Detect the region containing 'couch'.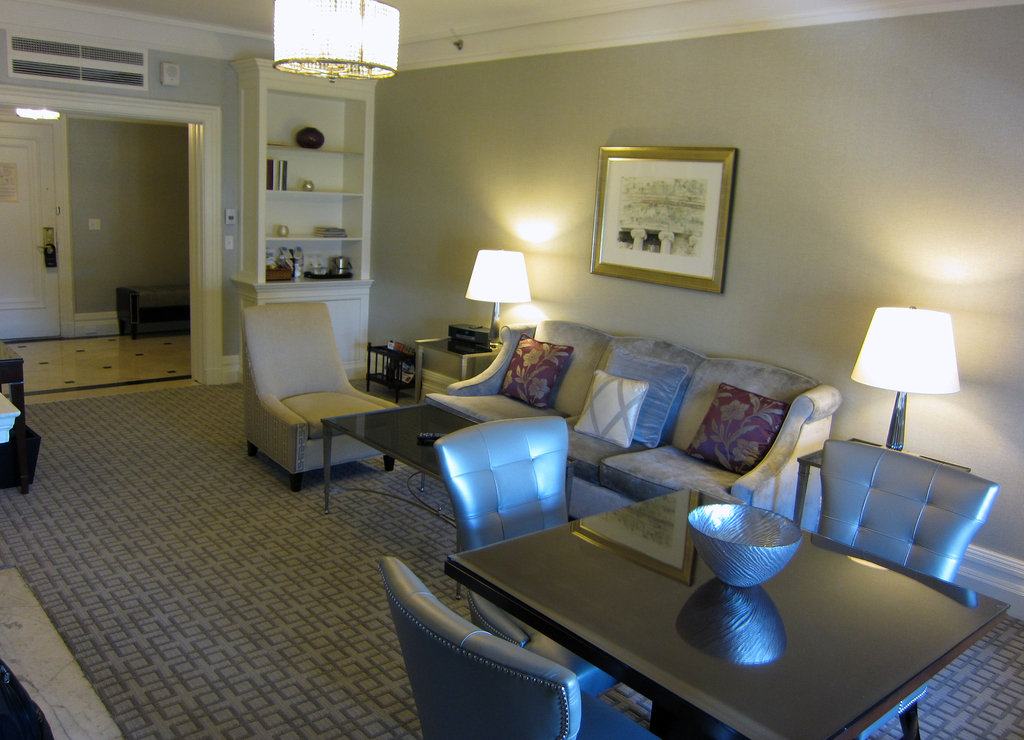
(416, 320, 835, 522).
